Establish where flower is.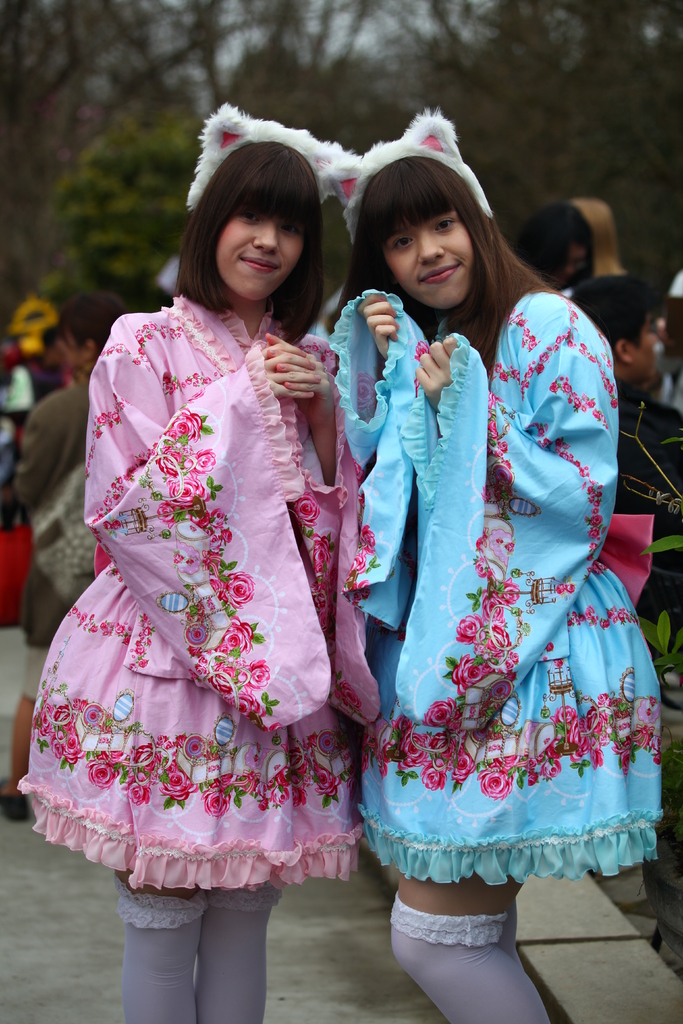
Established at bbox(159, 767, 197, 804).
